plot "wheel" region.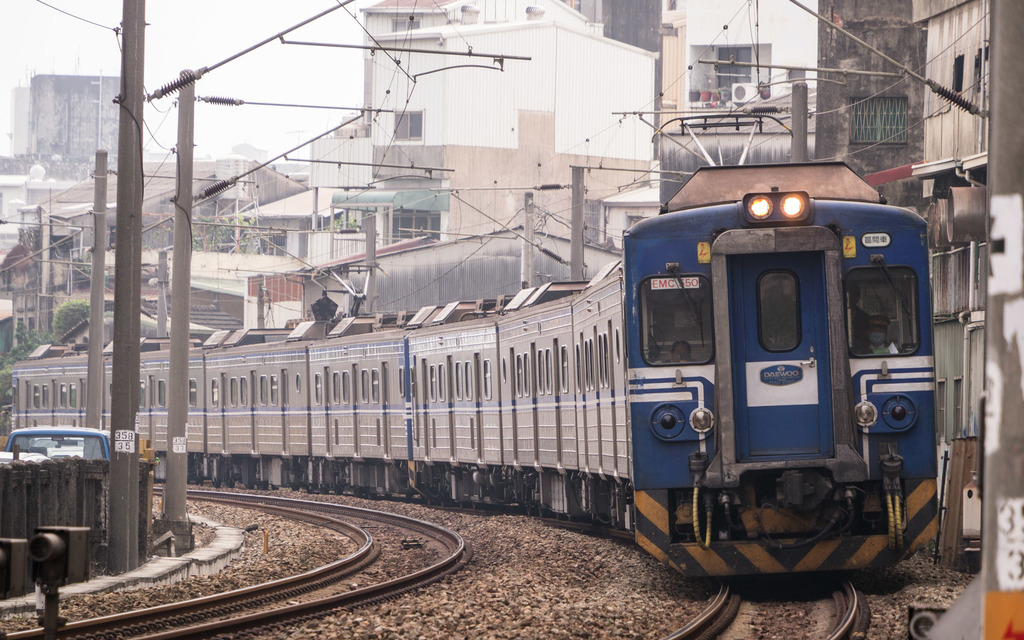
Plotted at (557, 514, 562, 520).
